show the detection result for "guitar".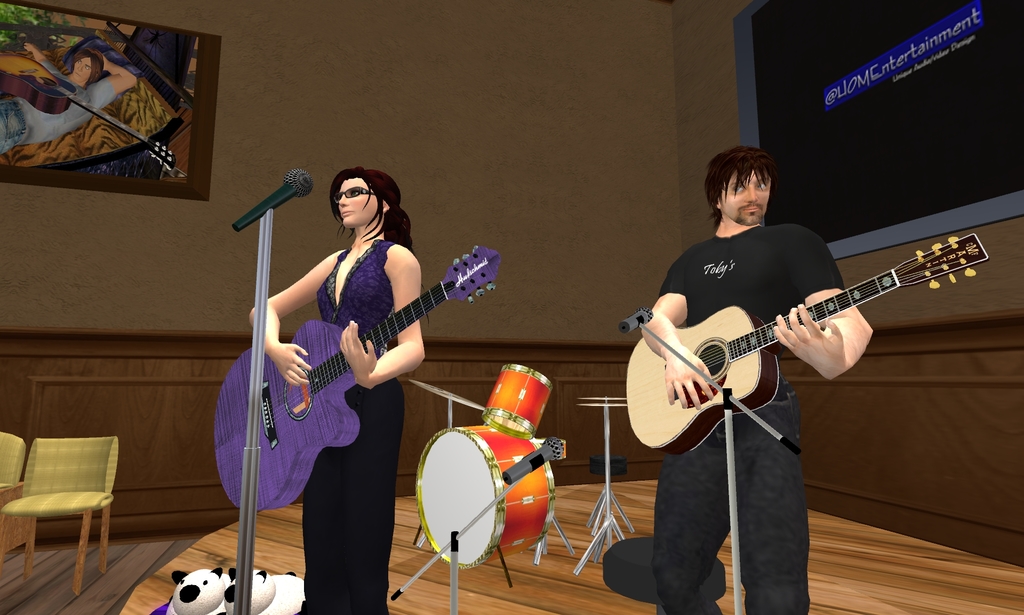
detection(215, 243, 504, 517).
